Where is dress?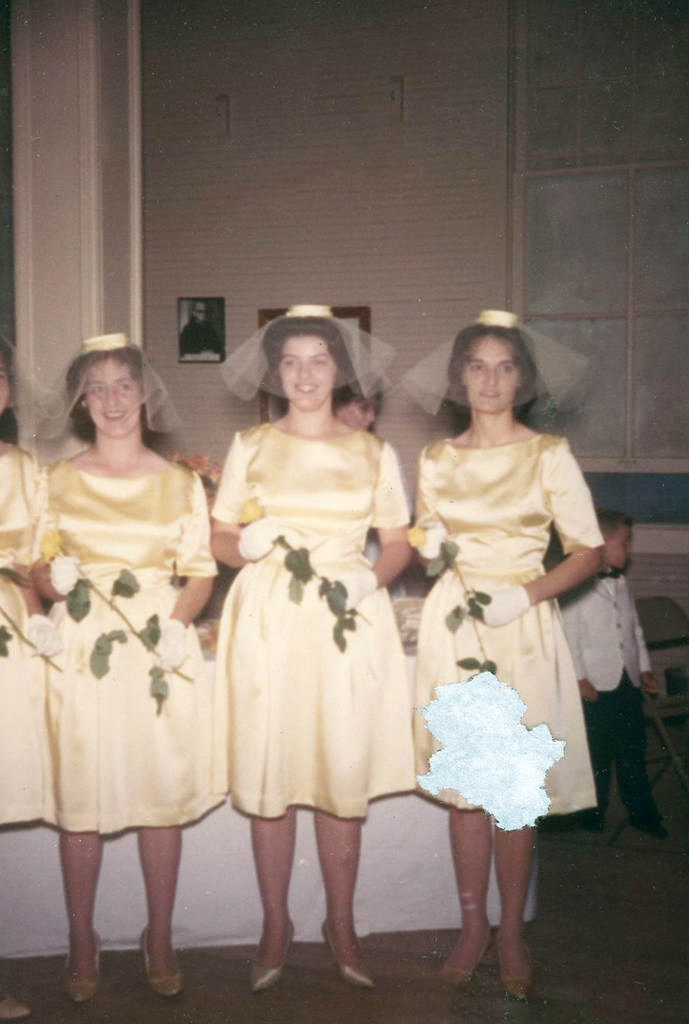
l=38, t=456, r=215, b=839.
